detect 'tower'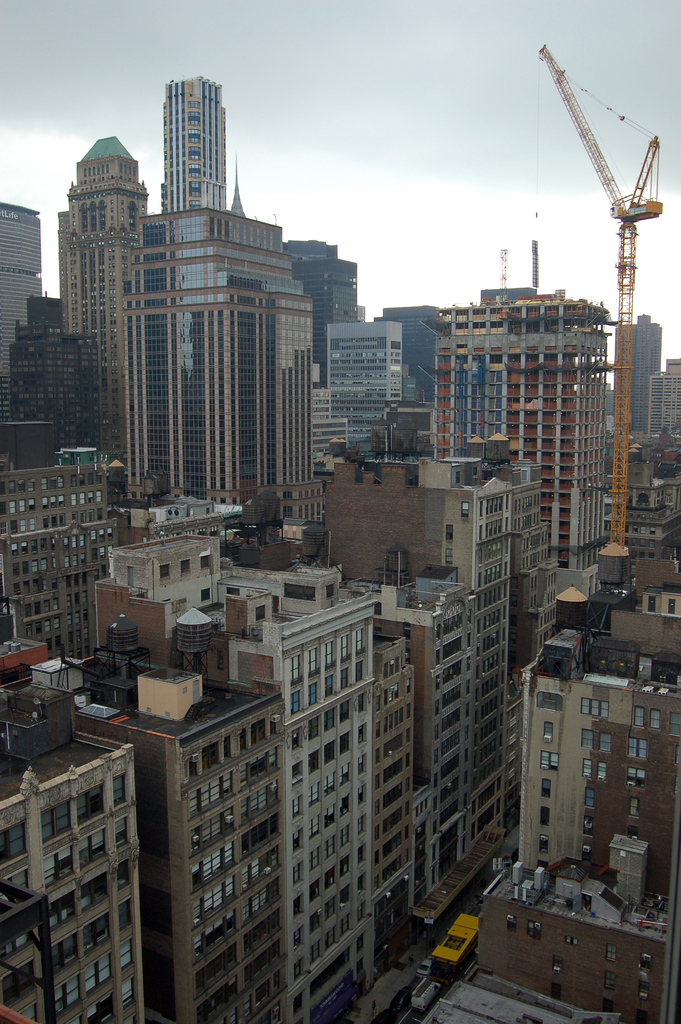
locate(286, 241, 356, 383)
